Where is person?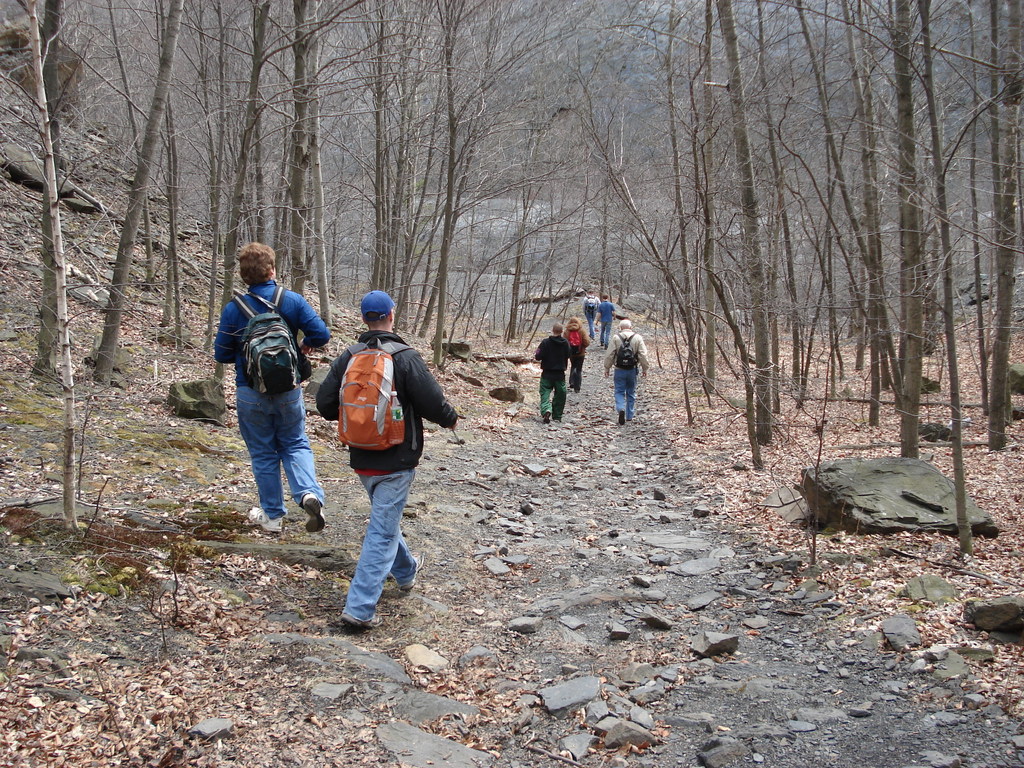
604:318:643:419.
